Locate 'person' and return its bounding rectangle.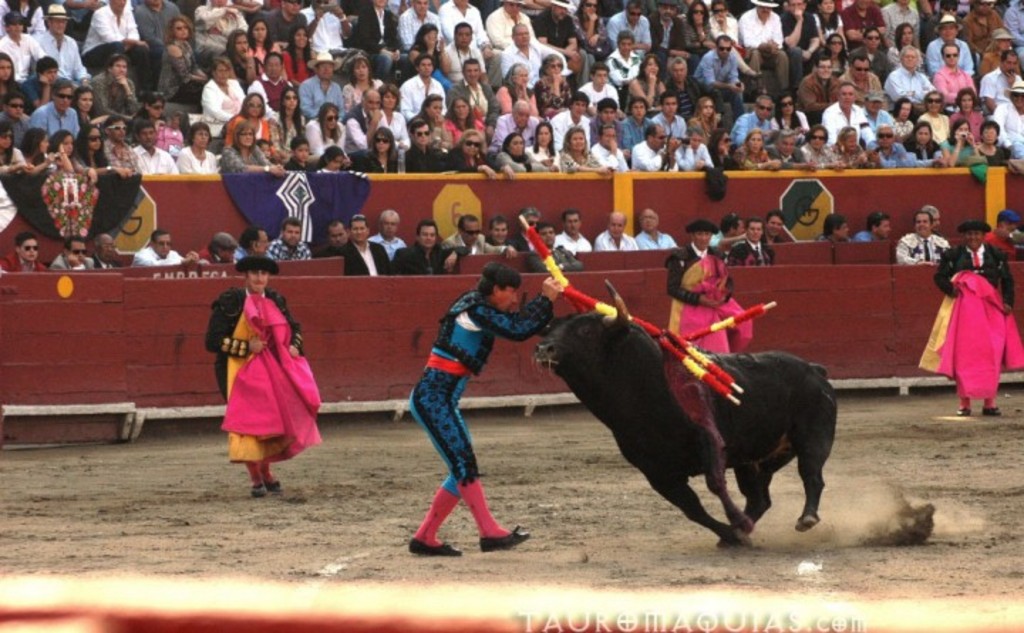
box(902, 118, 946, 164).
